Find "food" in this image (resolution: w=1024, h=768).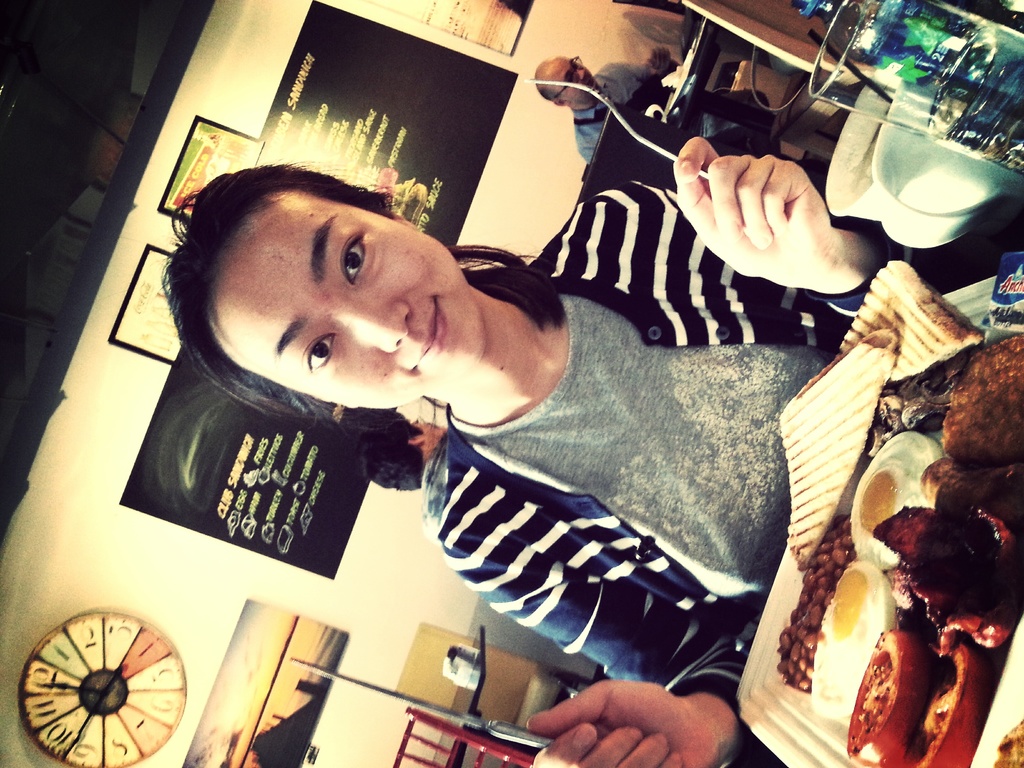
bbox=(924, 463, 1023, 535).
